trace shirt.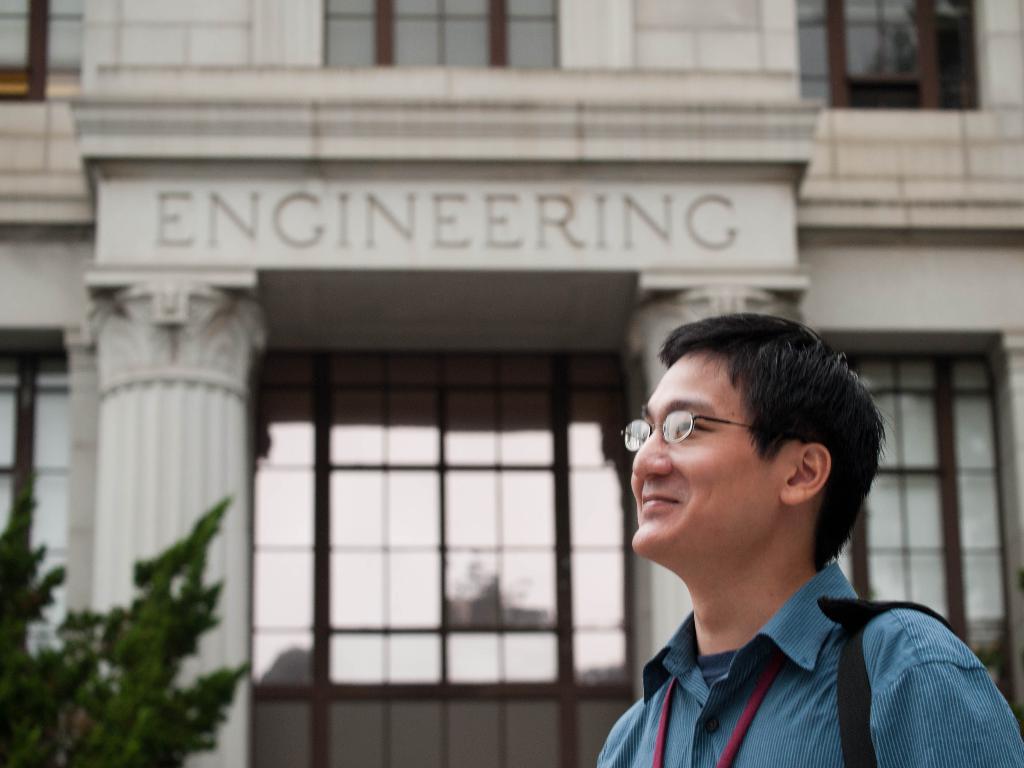
Traced to [x1=597, y1=561, x2=1023, y2=767].
